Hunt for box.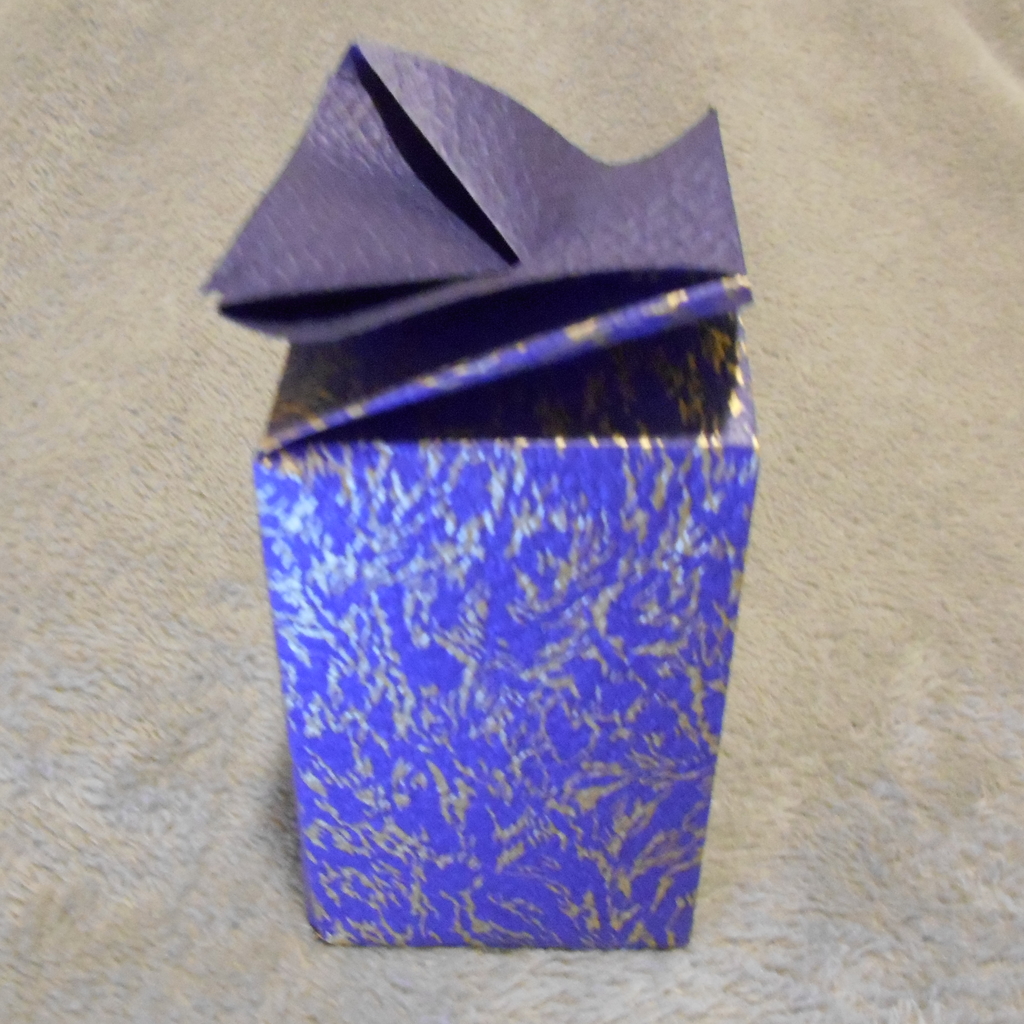
Hunted down at select_region(202, 38, 763, 947).
